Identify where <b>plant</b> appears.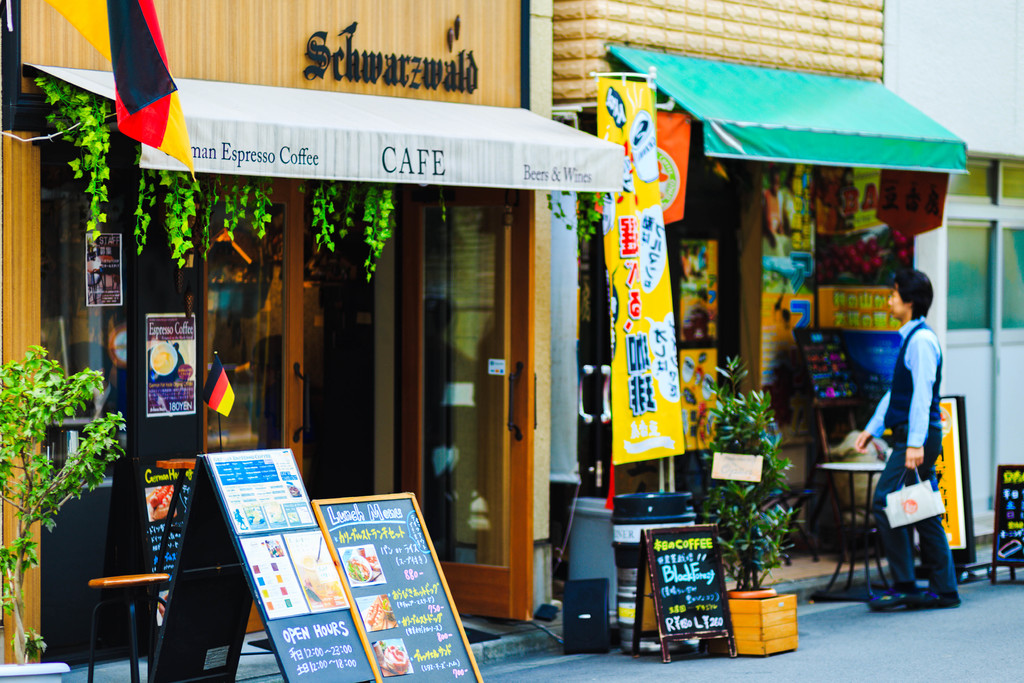
Appears at 7, 332, 116, 577.
